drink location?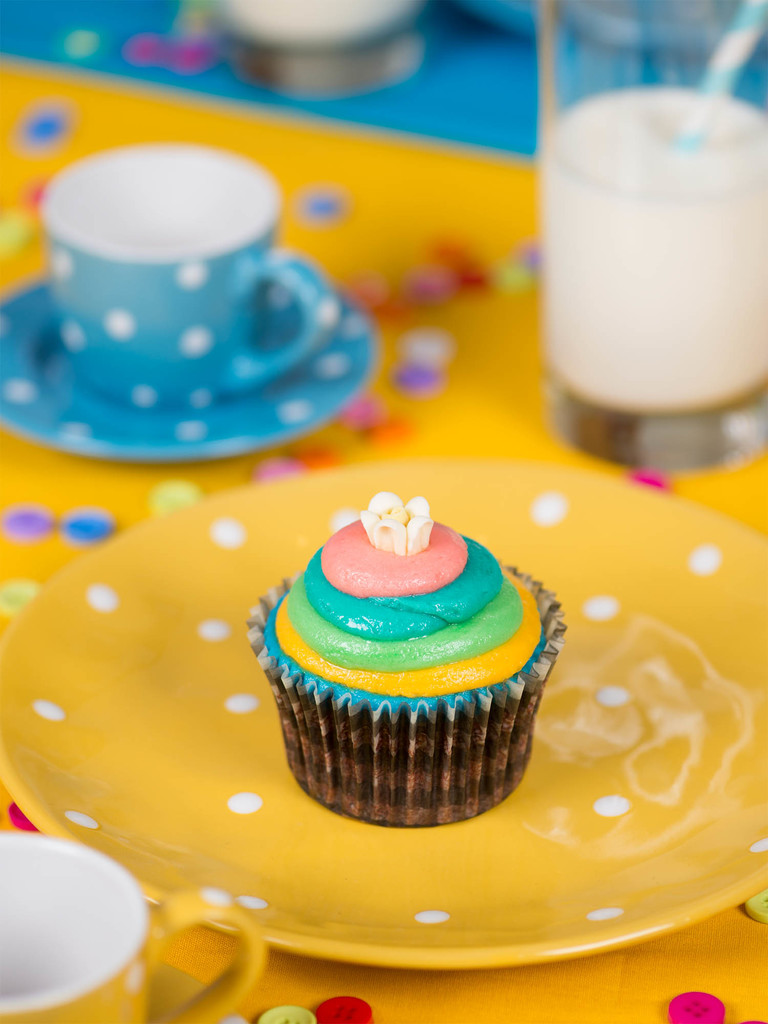
BBox(539, 86, 767, 410)
